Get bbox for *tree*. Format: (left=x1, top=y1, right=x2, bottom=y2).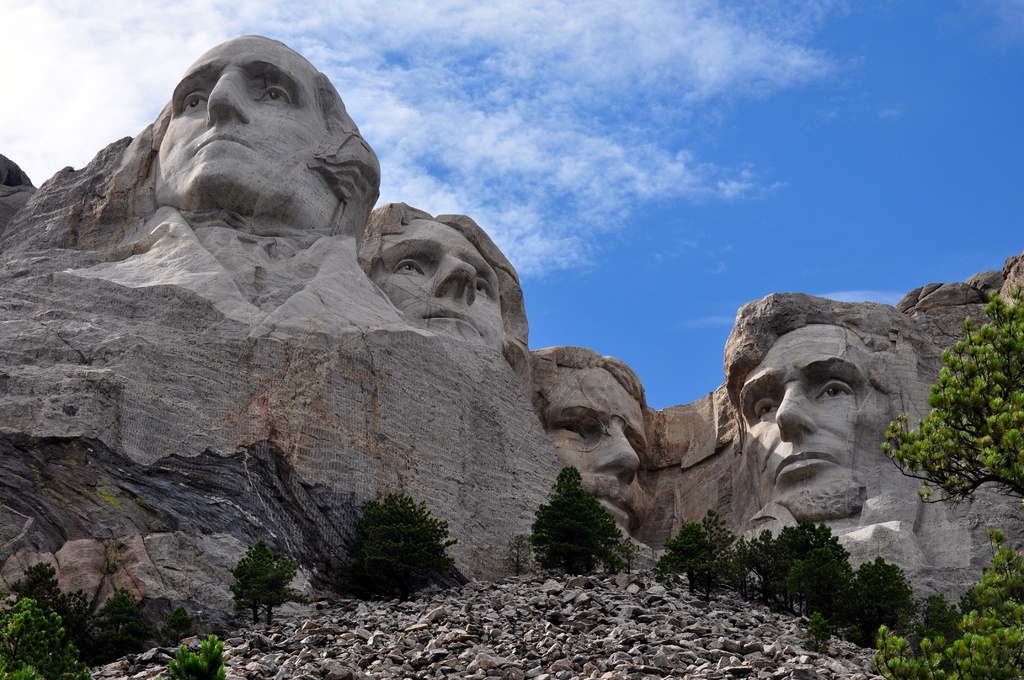
(left=698, top=508, right=727, bottom=574).
